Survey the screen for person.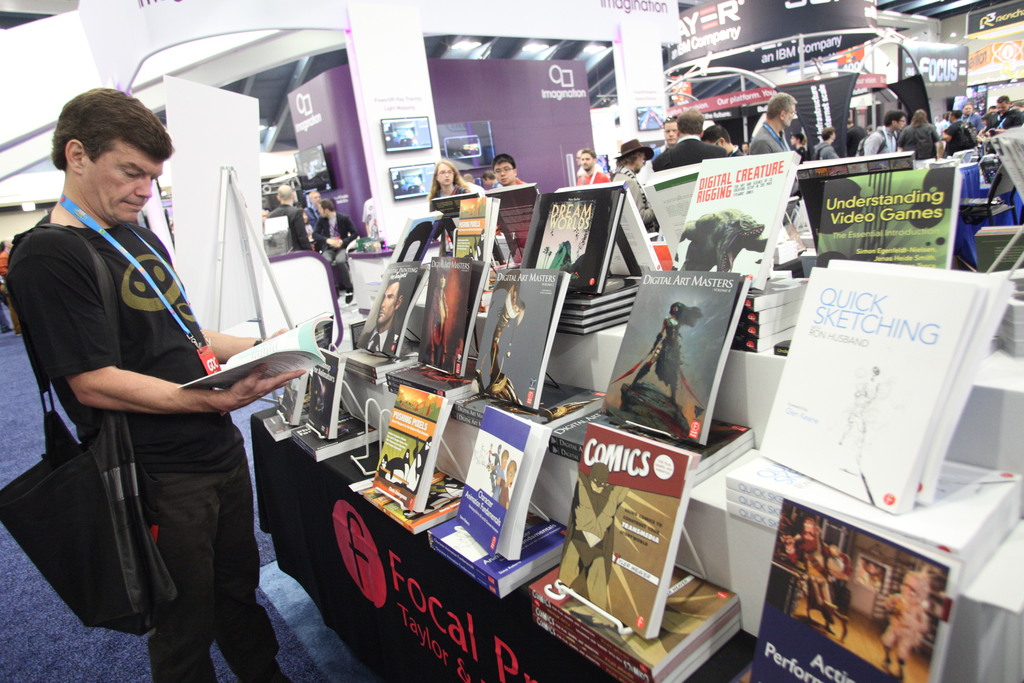
Survey found: left=744, top=89, right=787, bottom=152.
